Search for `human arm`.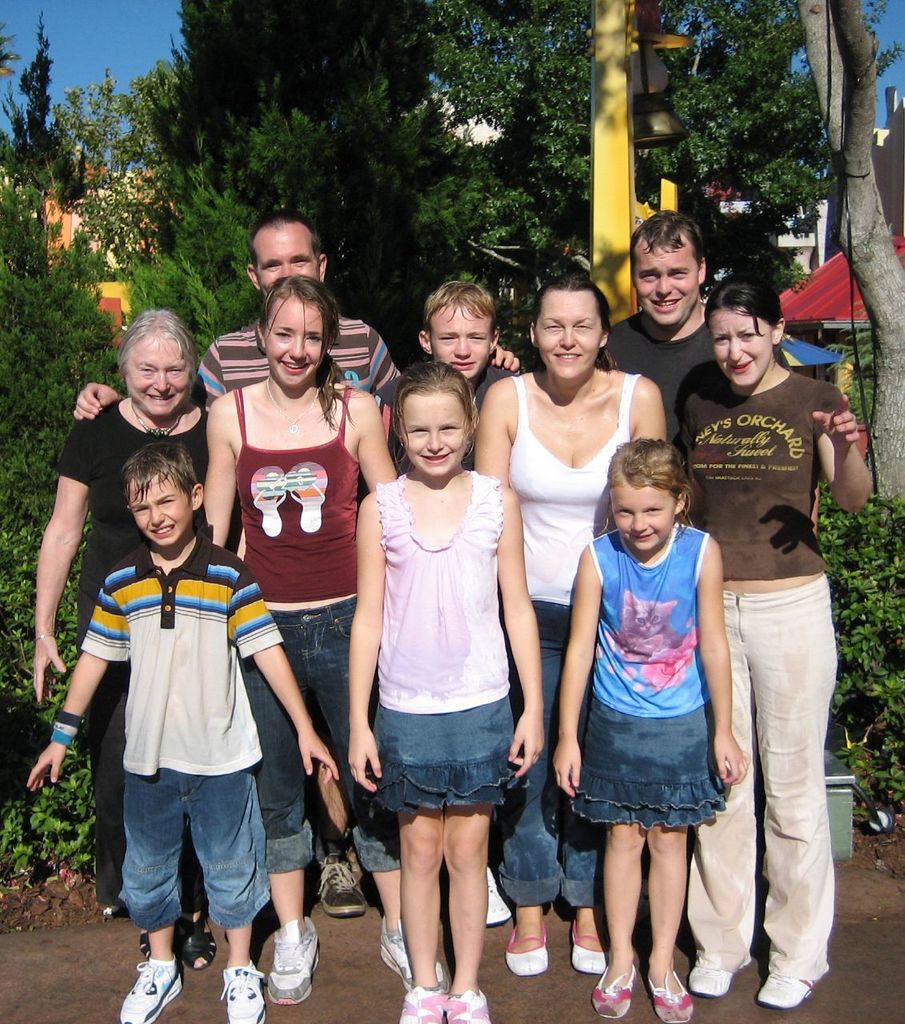
Found at x1=633, y1=378, x2=667, y2=441.
